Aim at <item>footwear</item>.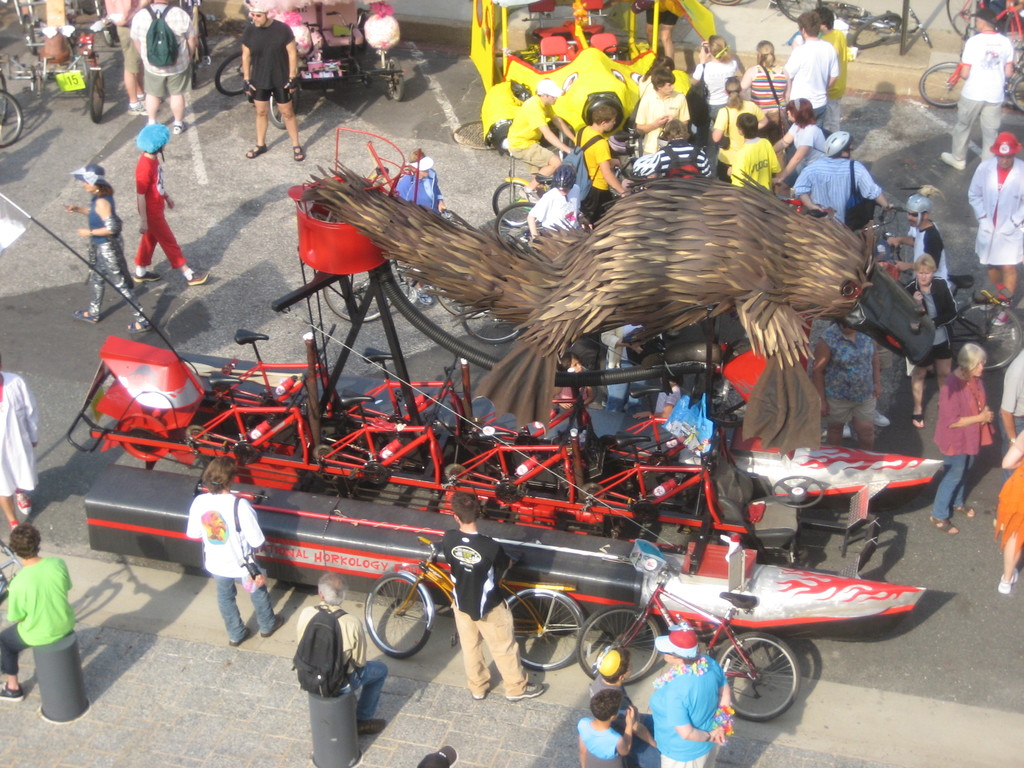
Aimed at bbox(929, 517, 956, 534).
